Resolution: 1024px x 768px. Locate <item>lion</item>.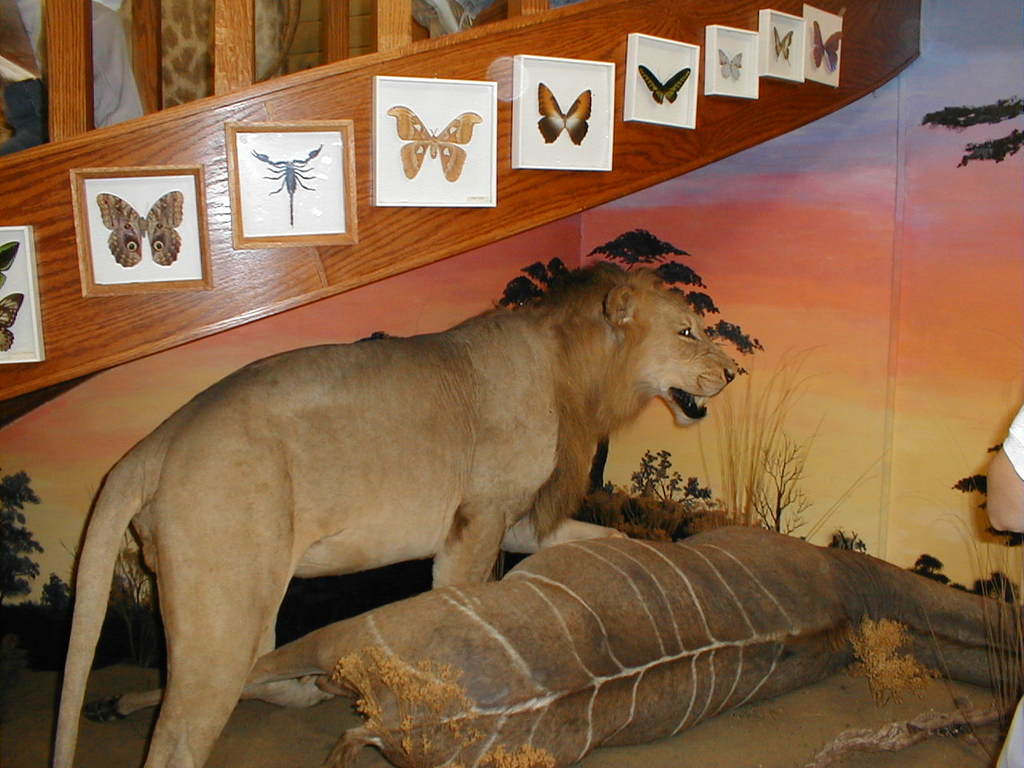
50/262/737/767.
